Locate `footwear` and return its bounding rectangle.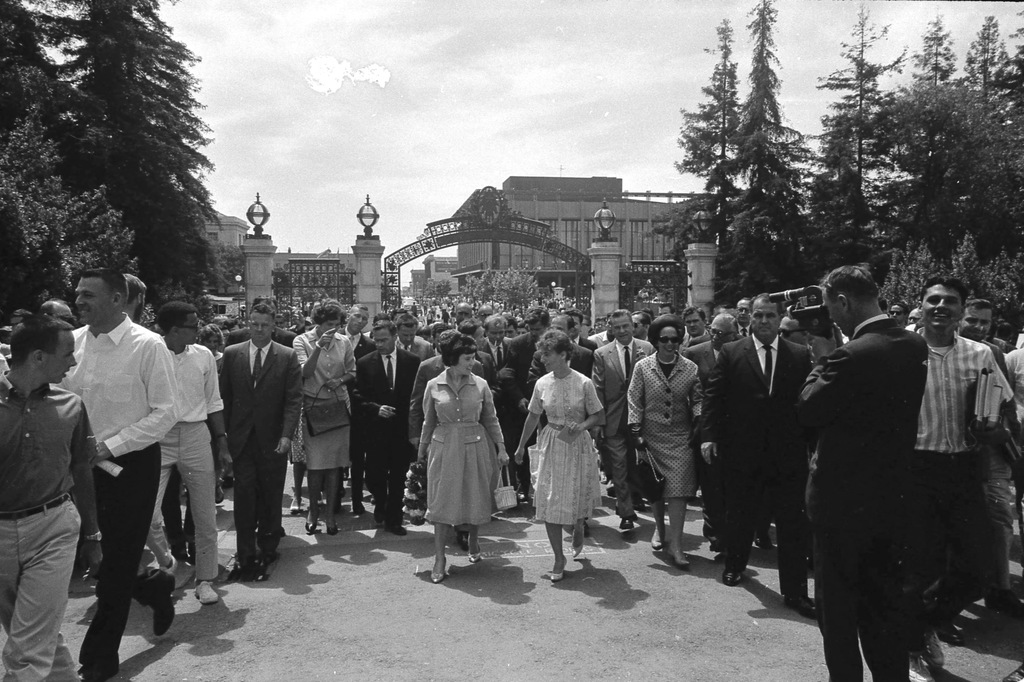
{"x1": 554, "y1": 559, "x2": 565, "y2": 579}.
